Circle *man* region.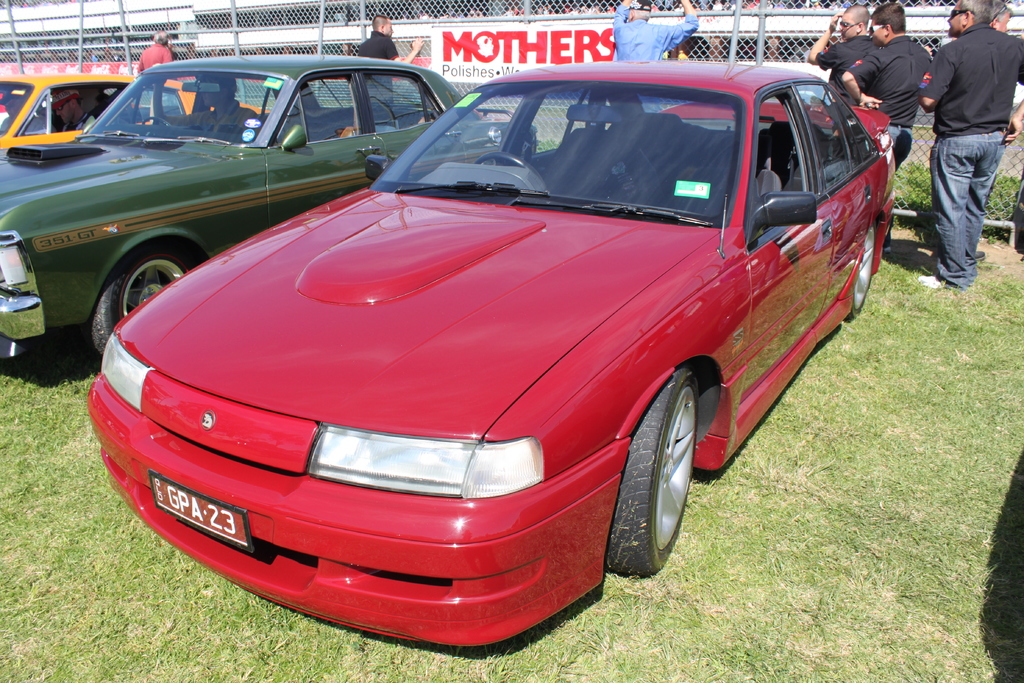
Region: Rect(929, 1, 1016, 258).
